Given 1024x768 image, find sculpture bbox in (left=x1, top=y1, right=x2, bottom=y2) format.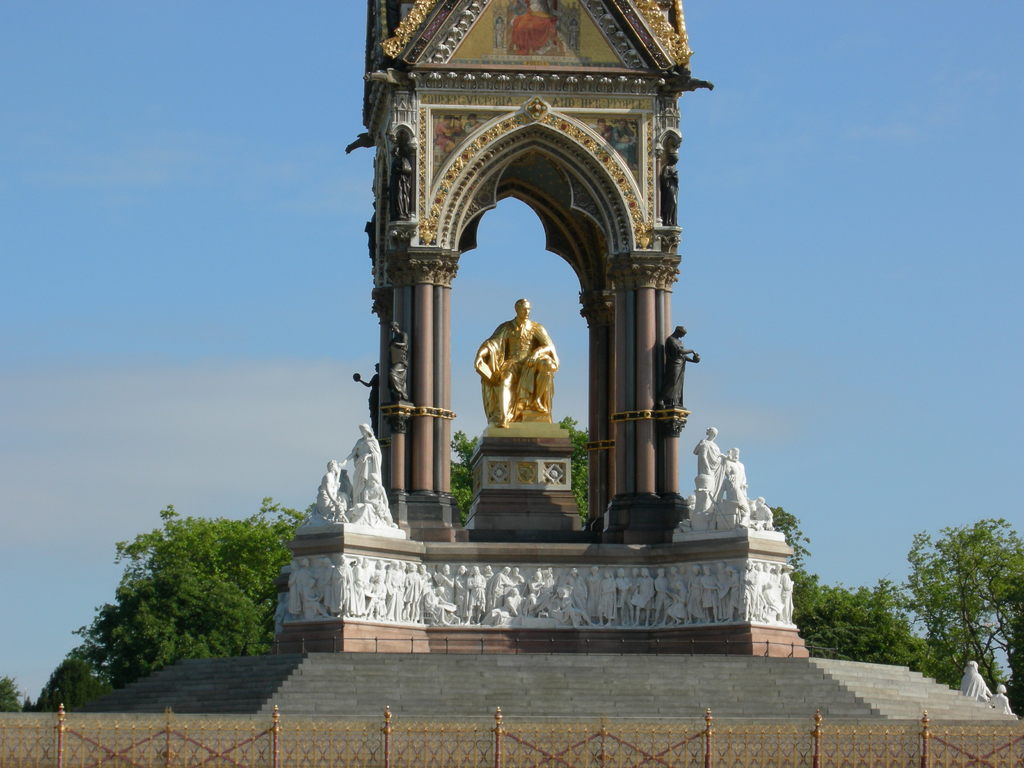
(left=669, top=566, right=682, bottom=594).
